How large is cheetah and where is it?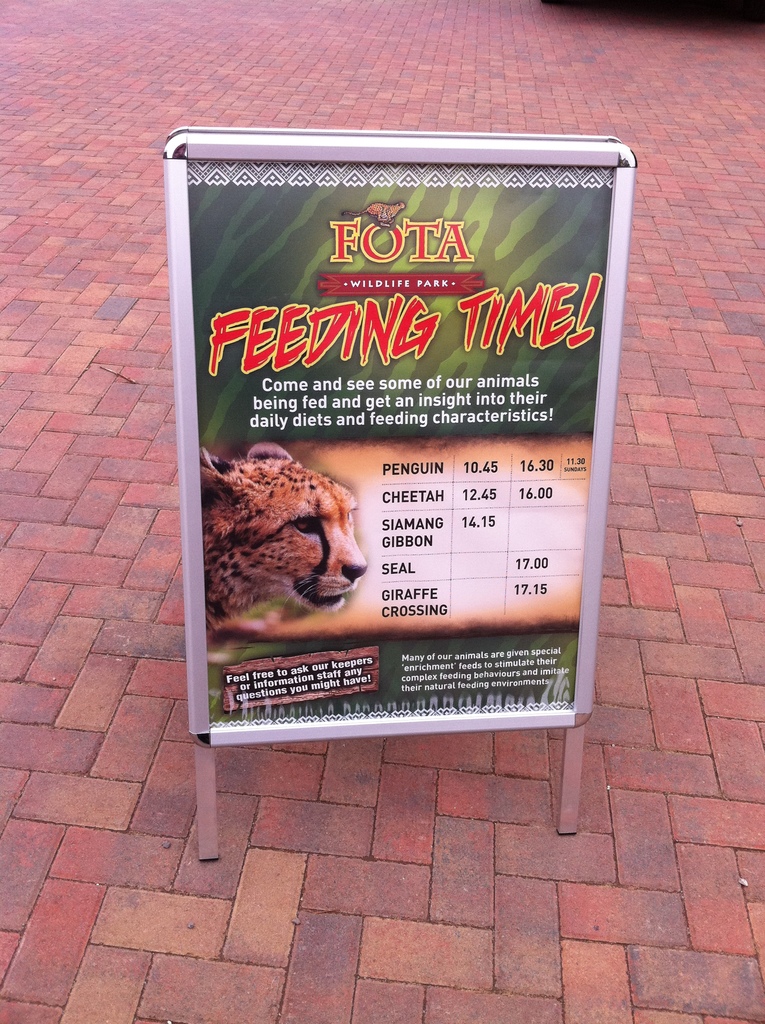
Bounding box: [x1=201, y1=442, x2=367, y2=630].
